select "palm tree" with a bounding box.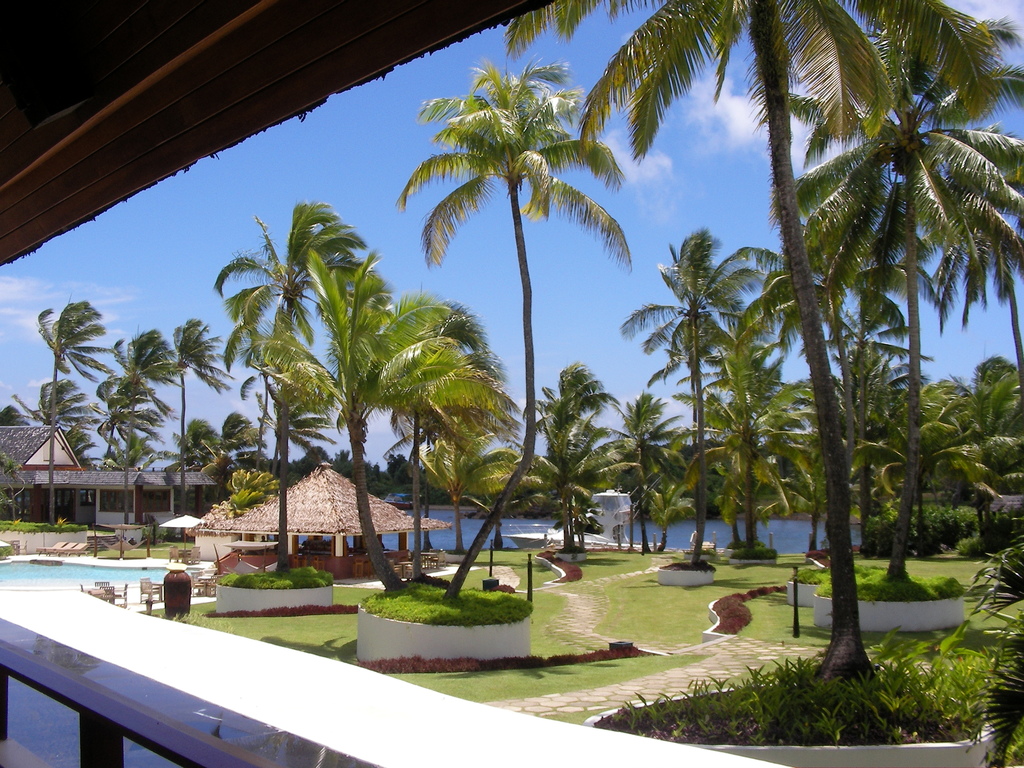
BBox(689, 331, 745, 454).
